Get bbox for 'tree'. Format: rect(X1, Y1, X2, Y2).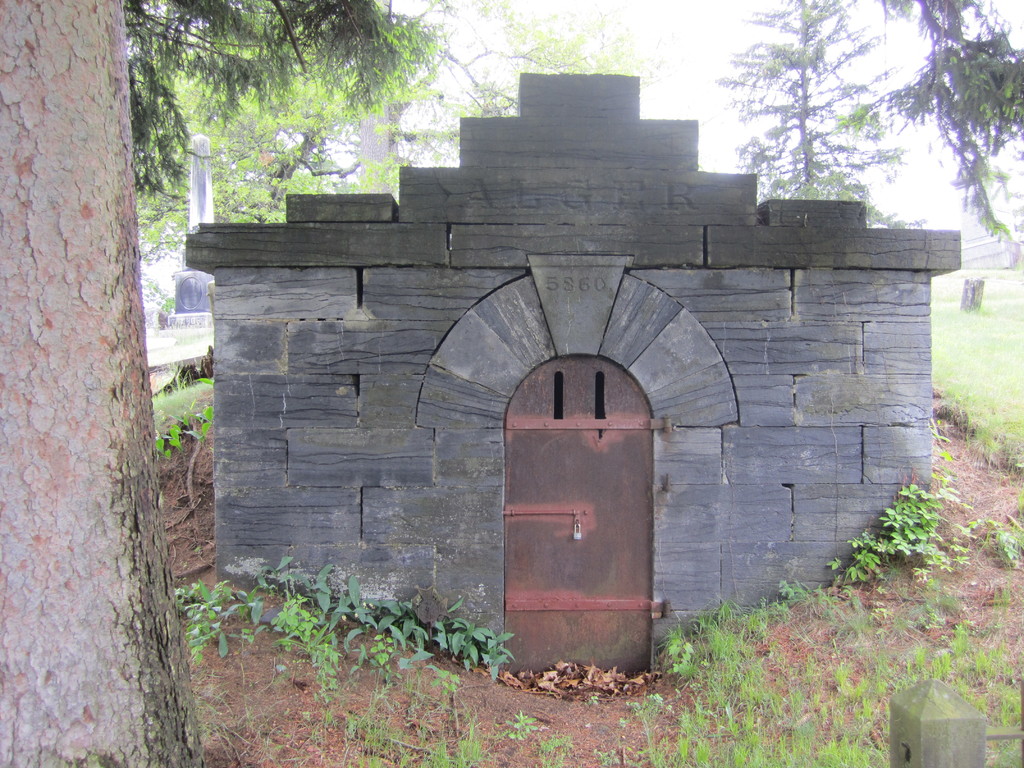
rect(715, 0, 933, 241).
